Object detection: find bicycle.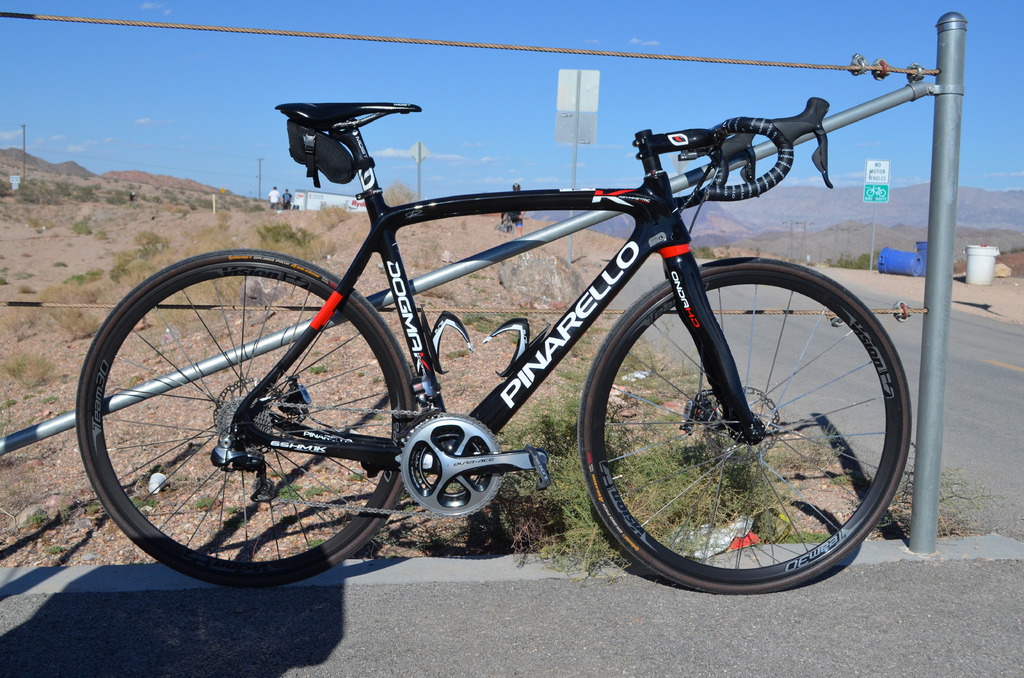
bbox=(493, 209, 524, 239).
